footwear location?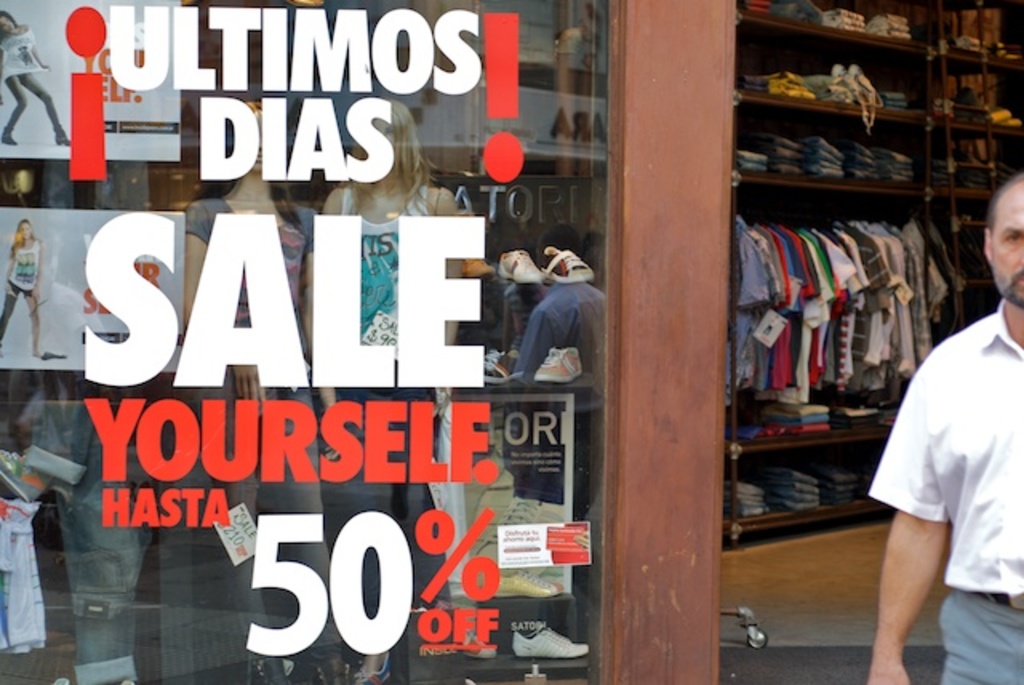
l=534, t=344, r=582, b=386
